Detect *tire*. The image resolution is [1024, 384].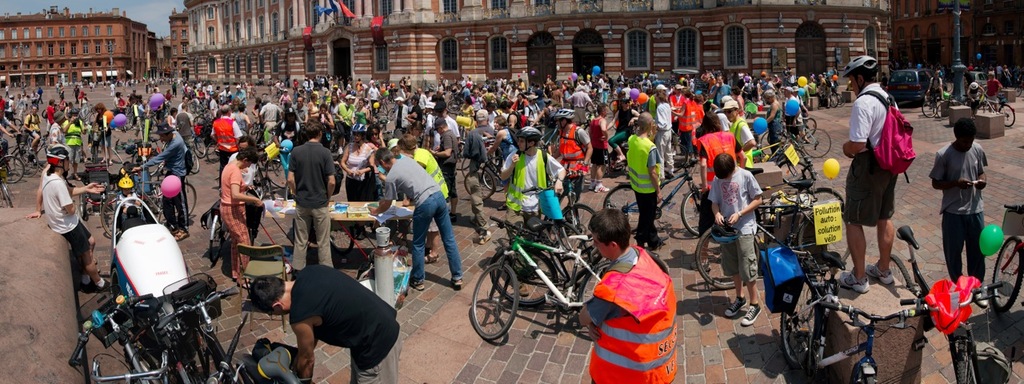
<region>854, 378, 874, 383</region>.
